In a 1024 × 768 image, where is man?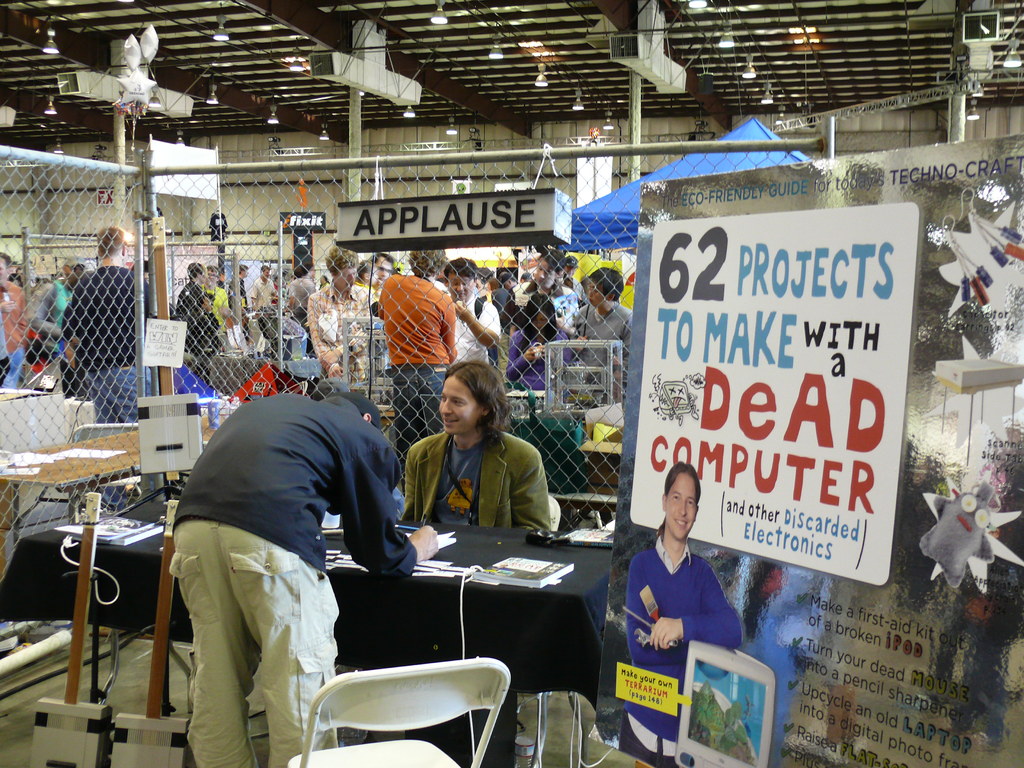
l=63, t=223, r=149, b=516.
